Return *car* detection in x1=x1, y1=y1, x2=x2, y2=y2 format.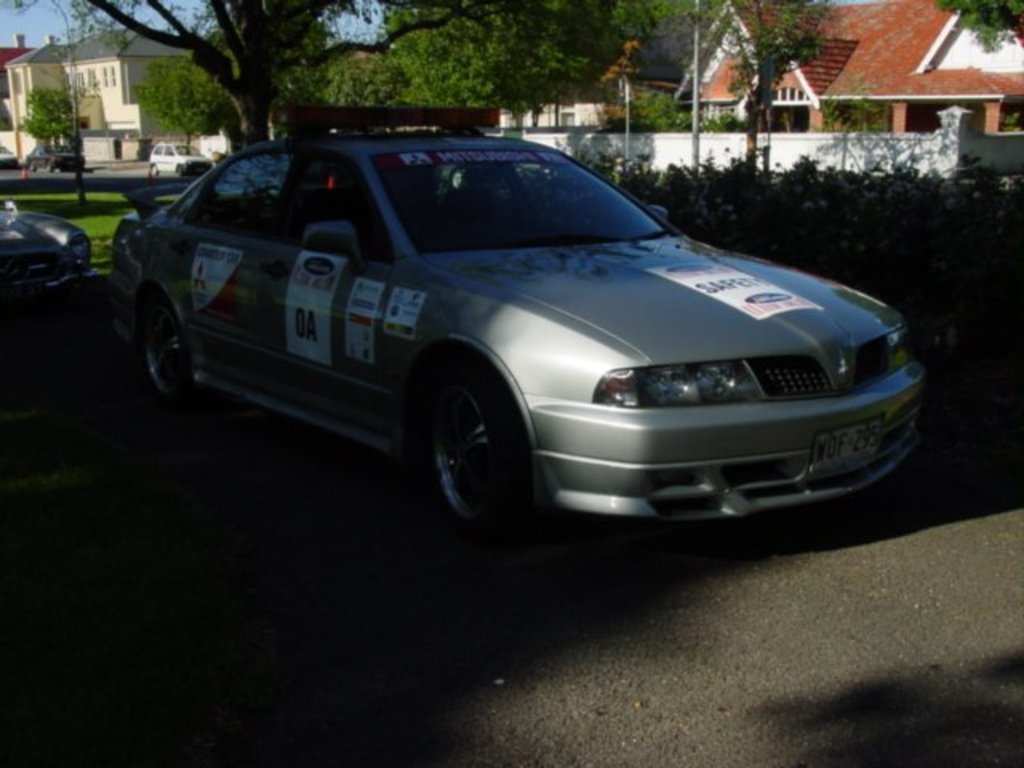
x1=29, y1=144, x2=88, y2=170.
